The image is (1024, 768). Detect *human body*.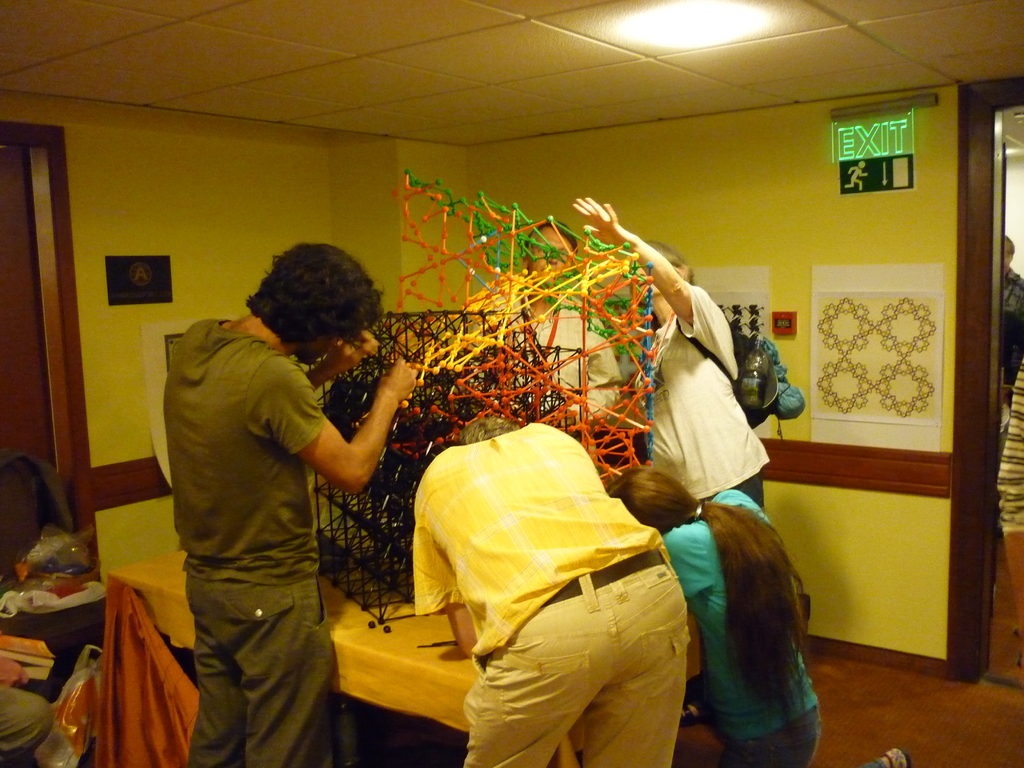
Detection: [488,302,636,429].
